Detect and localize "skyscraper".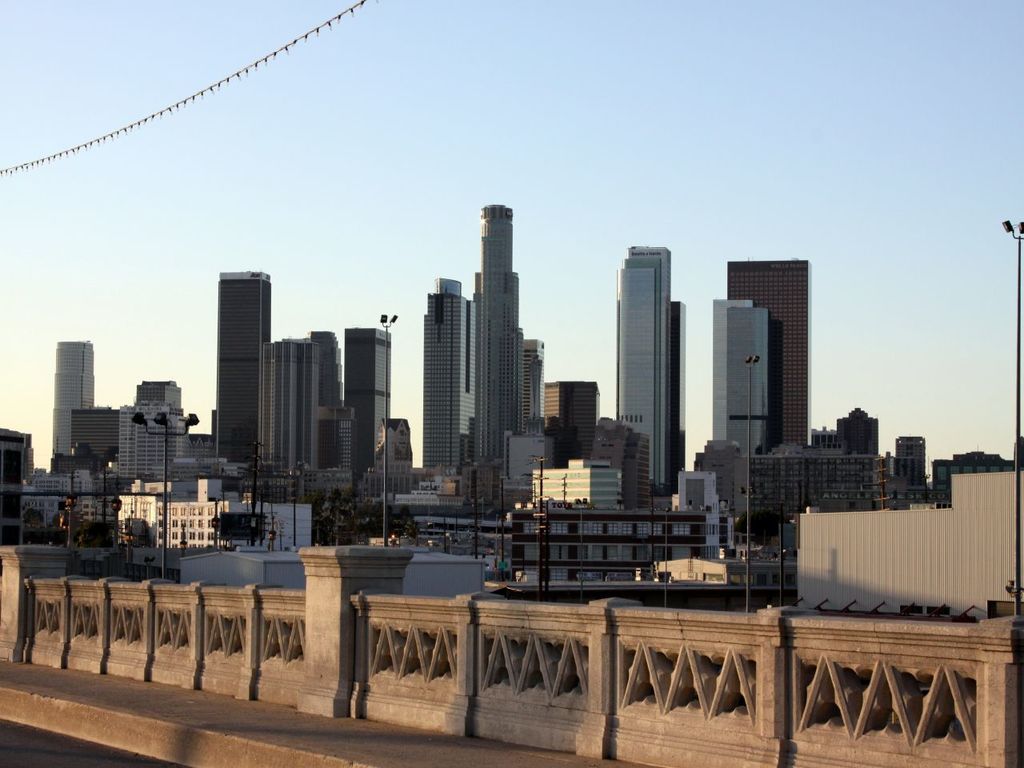
Localized at 612,242,672,488.
